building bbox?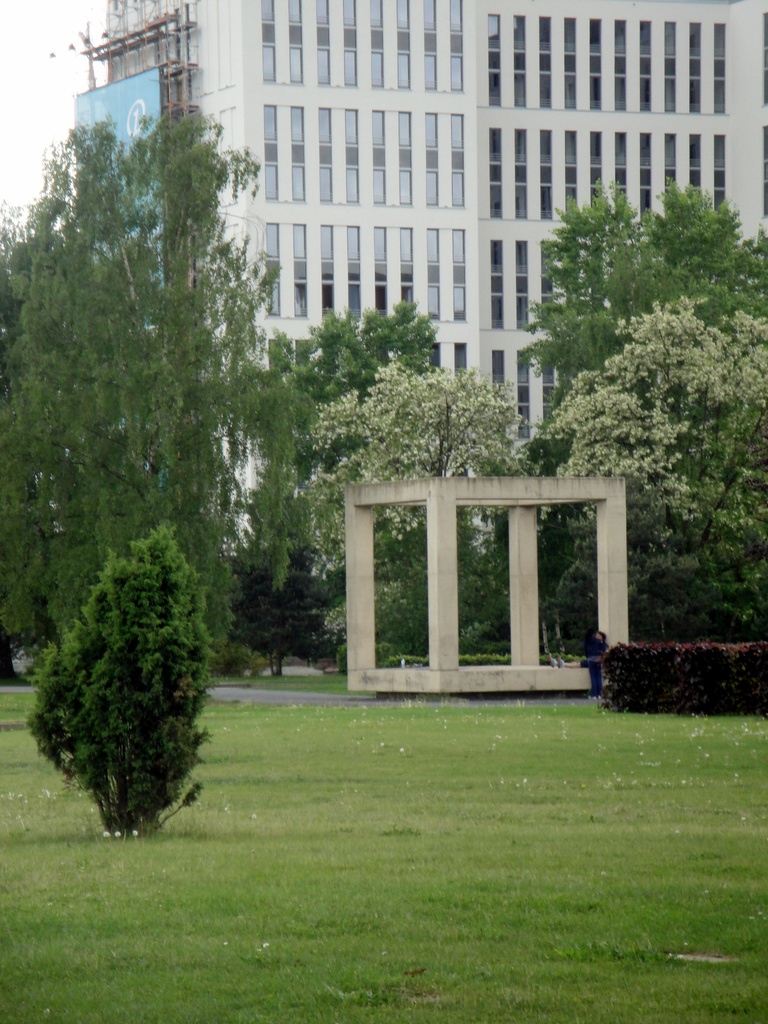
[left=83, top=0, right=767, bottom=566]
